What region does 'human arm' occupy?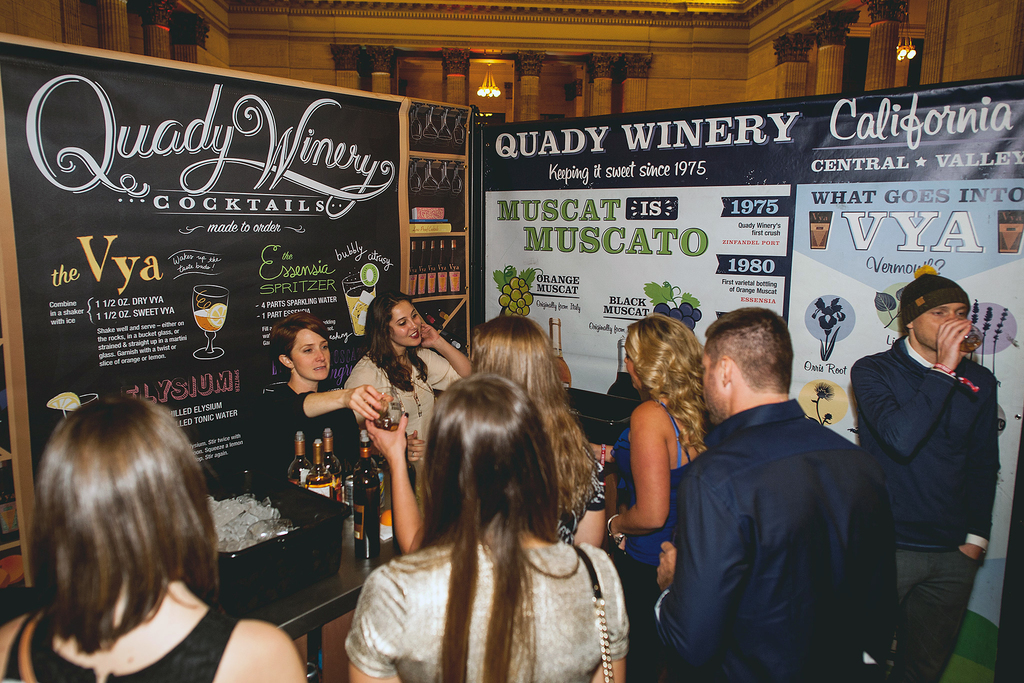
(x1=580, y1=434, x2=604, y2=541).
